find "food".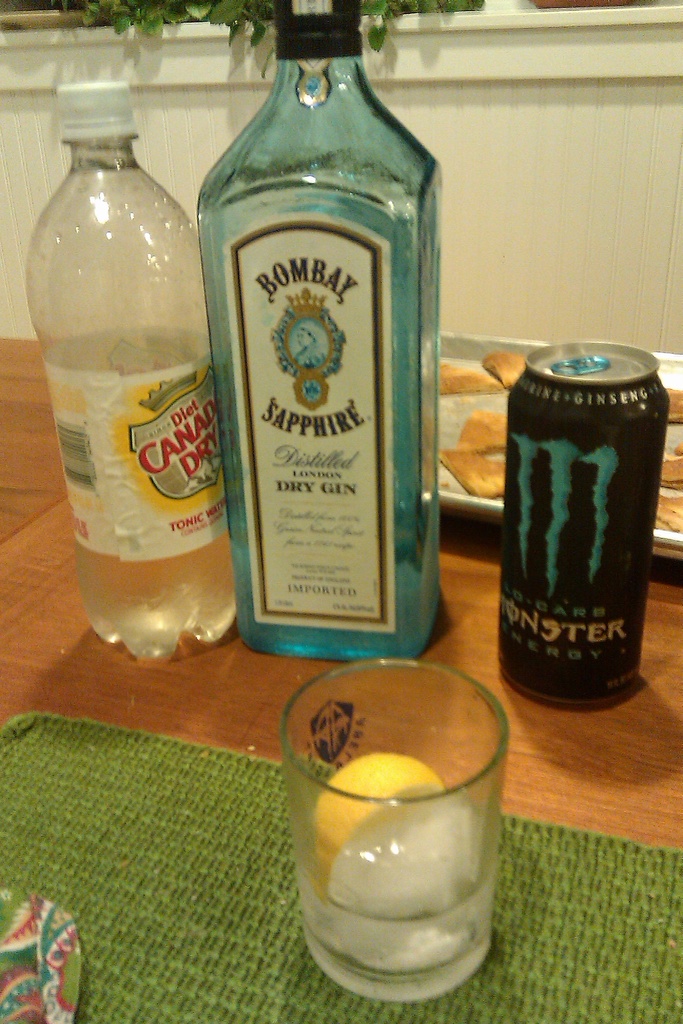
select_region(441, 407, 509, 502).
